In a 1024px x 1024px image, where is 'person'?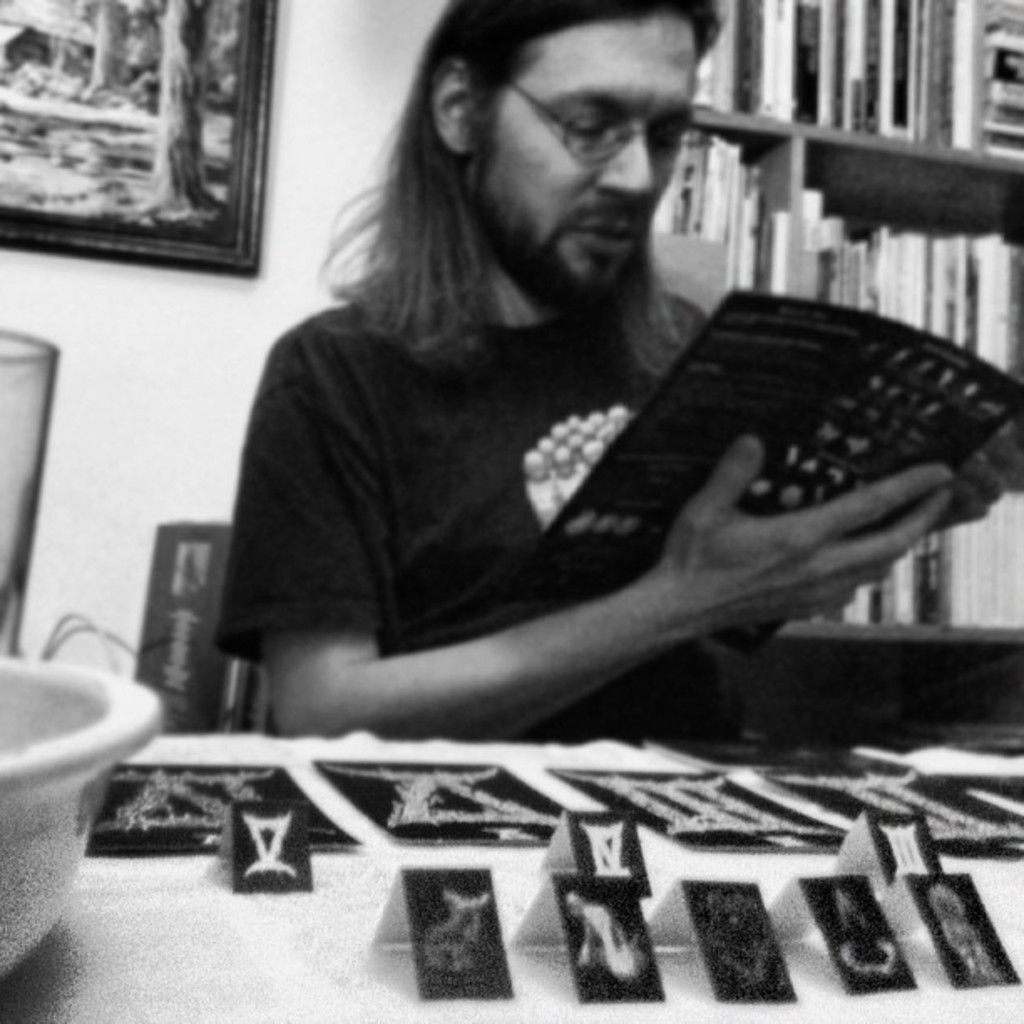
[223, 0, 1023, 800].
